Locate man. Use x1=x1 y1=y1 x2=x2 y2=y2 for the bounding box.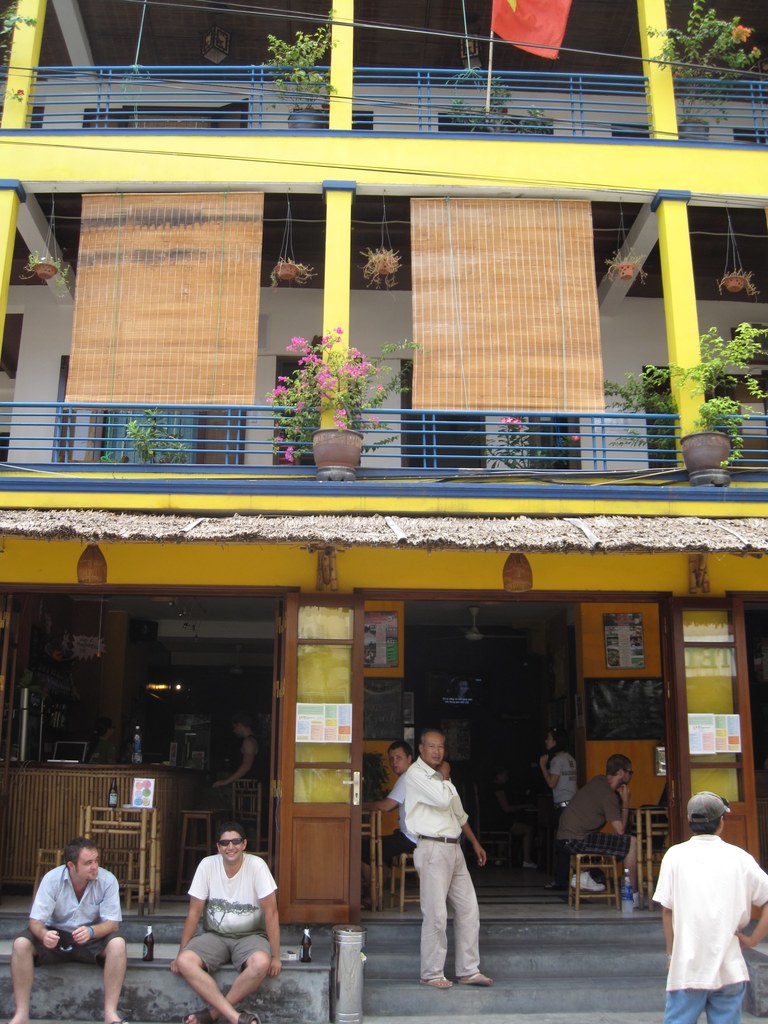
x1=555 y1=751 x2=634 y2=889.
